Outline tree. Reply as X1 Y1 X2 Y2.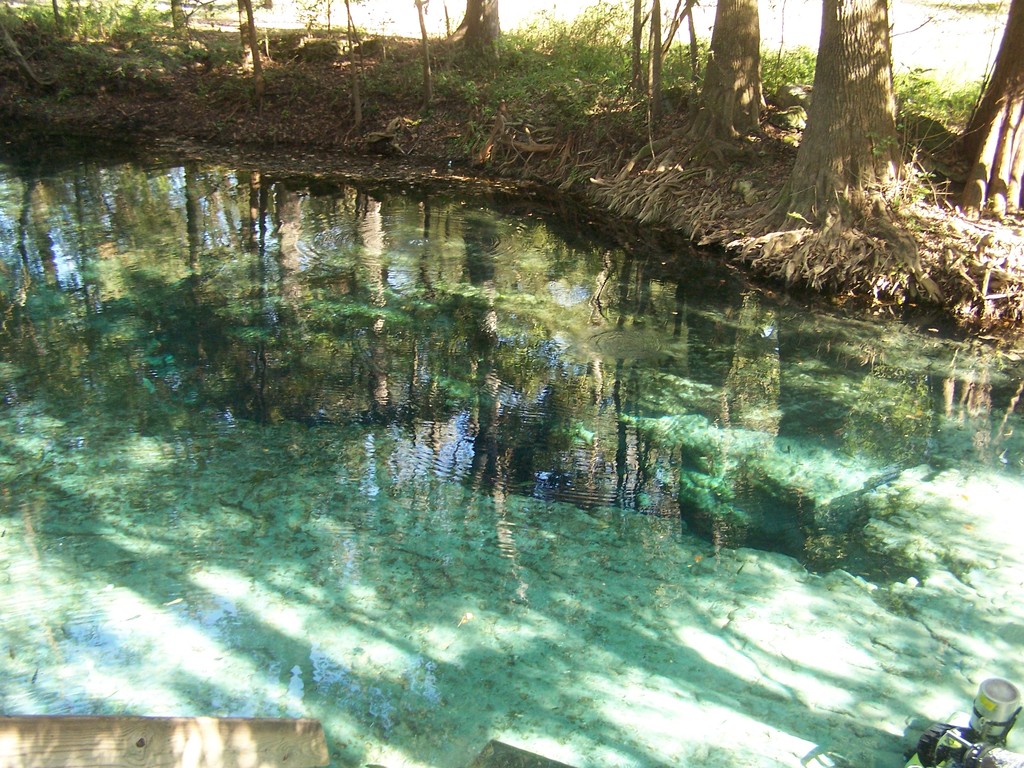
163 0 193 64.
